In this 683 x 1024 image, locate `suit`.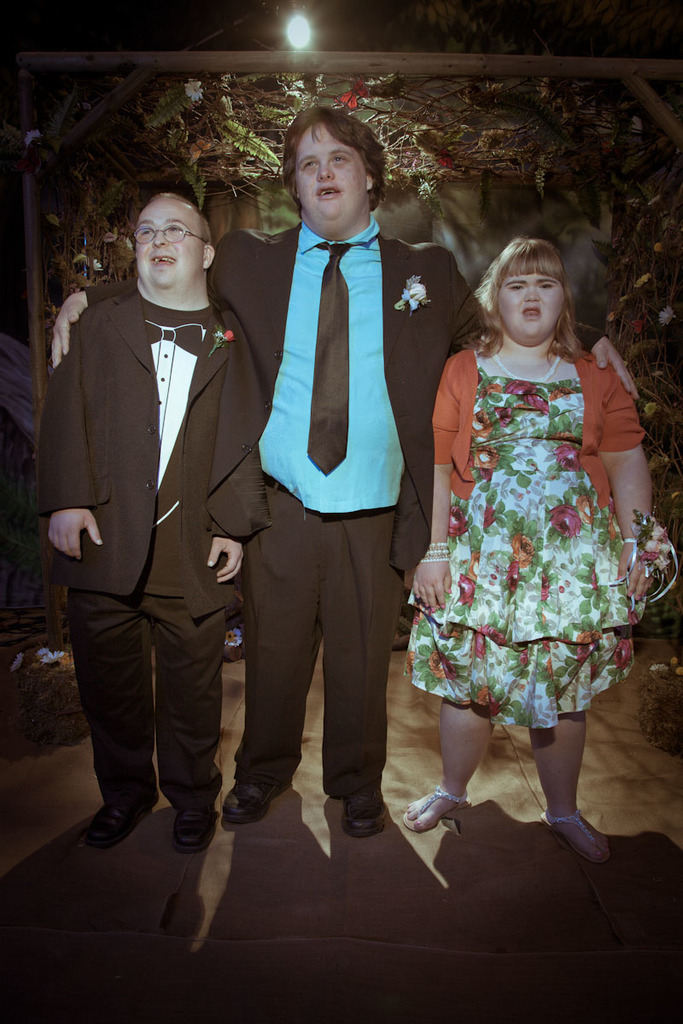
Bounding box: [221, 126, 436, 822].
